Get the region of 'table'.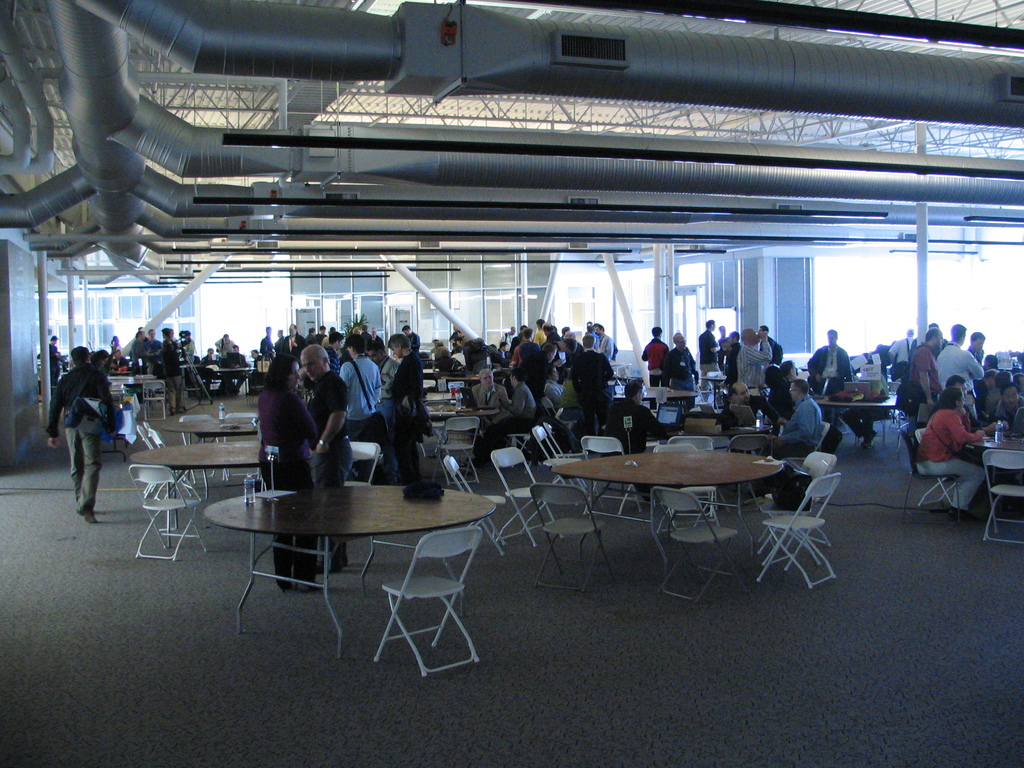
{"left": 431, "top": 403, "right": 500, "bottom": 458}.
